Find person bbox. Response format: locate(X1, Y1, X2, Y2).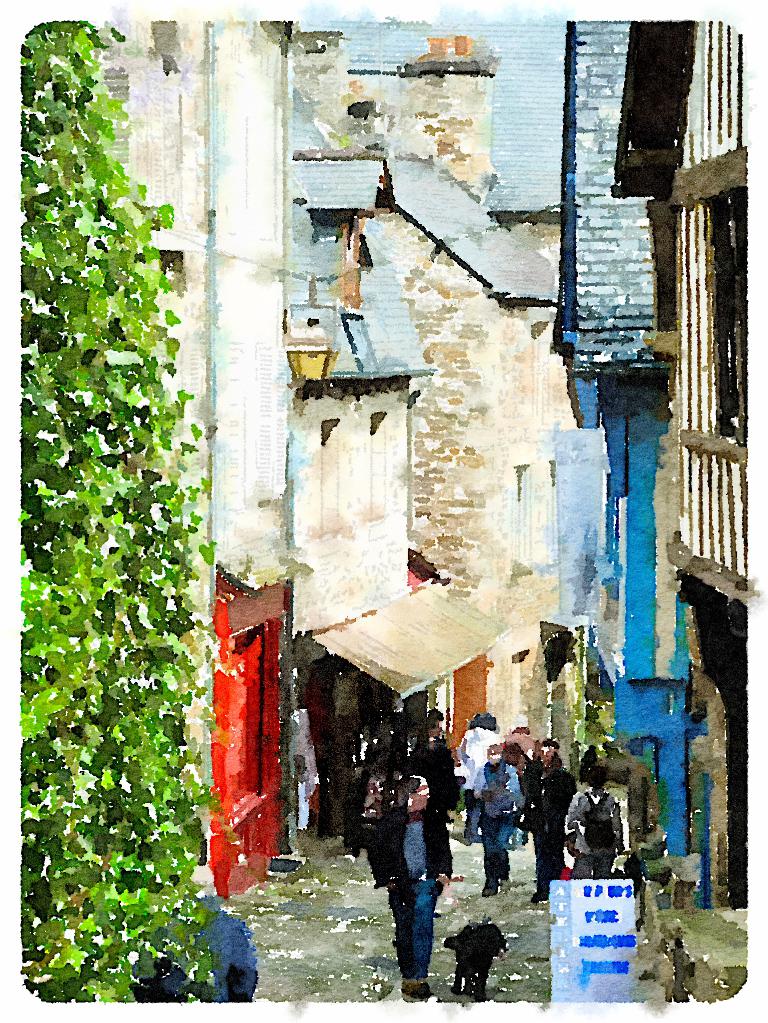
locate(465, 744, 537, 909).
